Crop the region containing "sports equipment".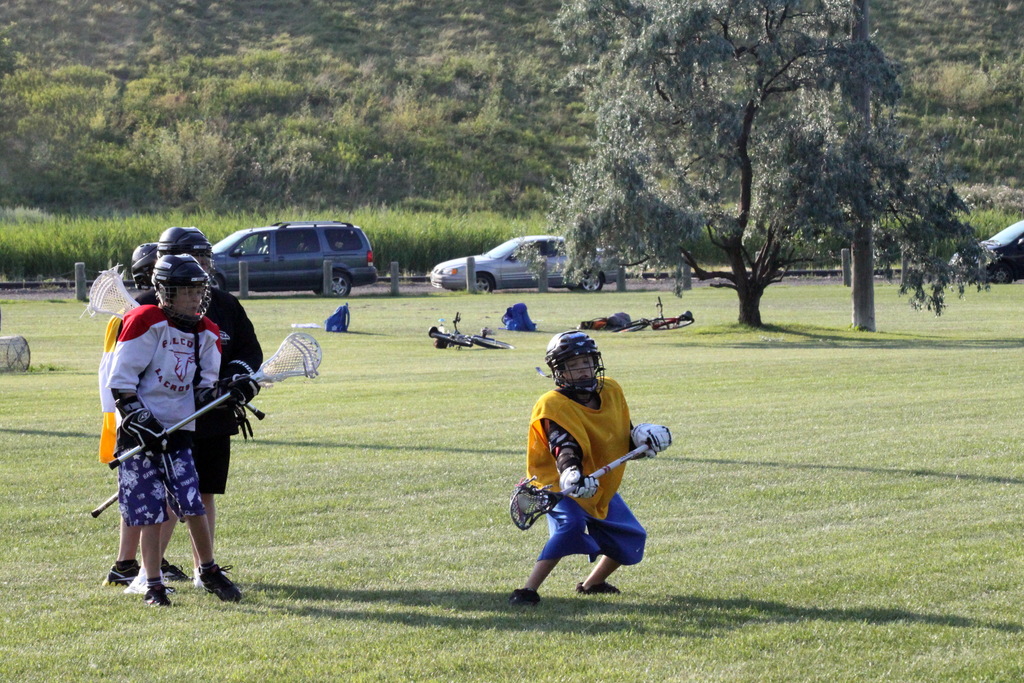
Crop region: x1=550 y1=331 x2=611 y2=403.
